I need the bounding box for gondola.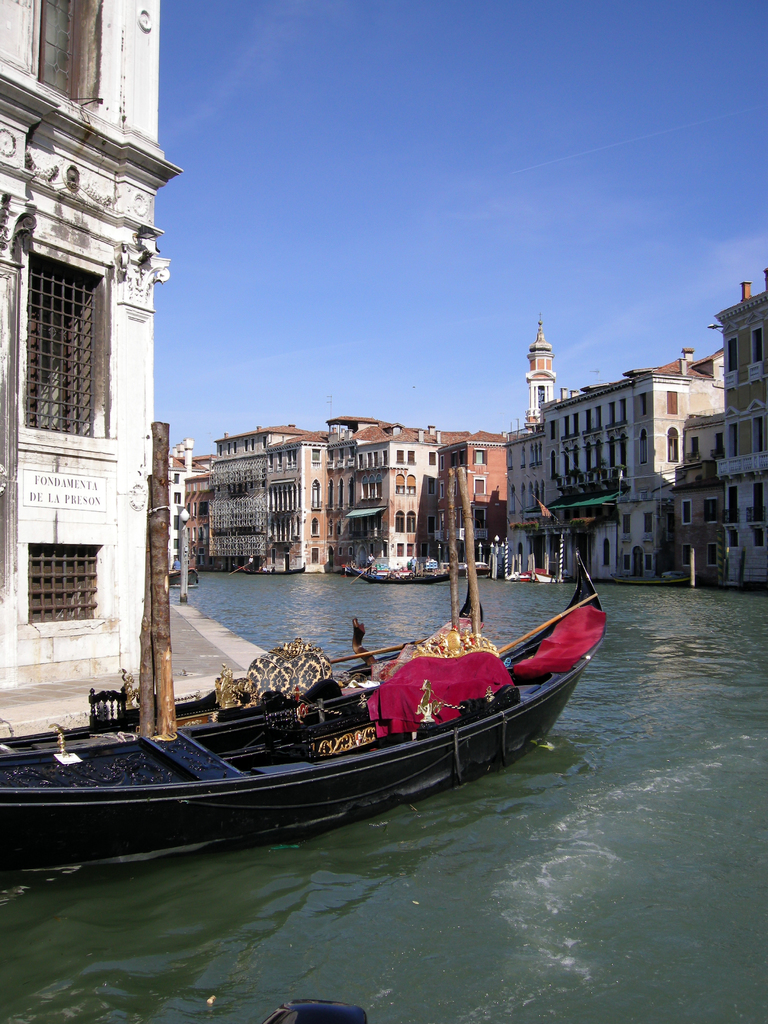
Here it is: bbox=[242, 560, 310, 578].
